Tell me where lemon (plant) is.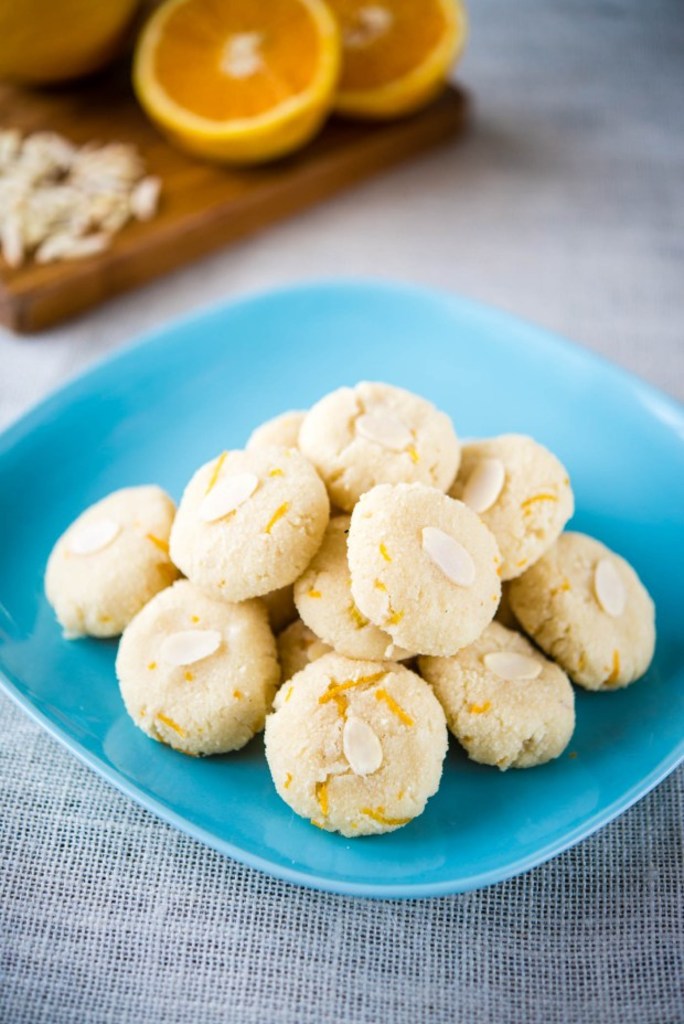
lemon (plant) is at locate(330, 3, 463, 119).
